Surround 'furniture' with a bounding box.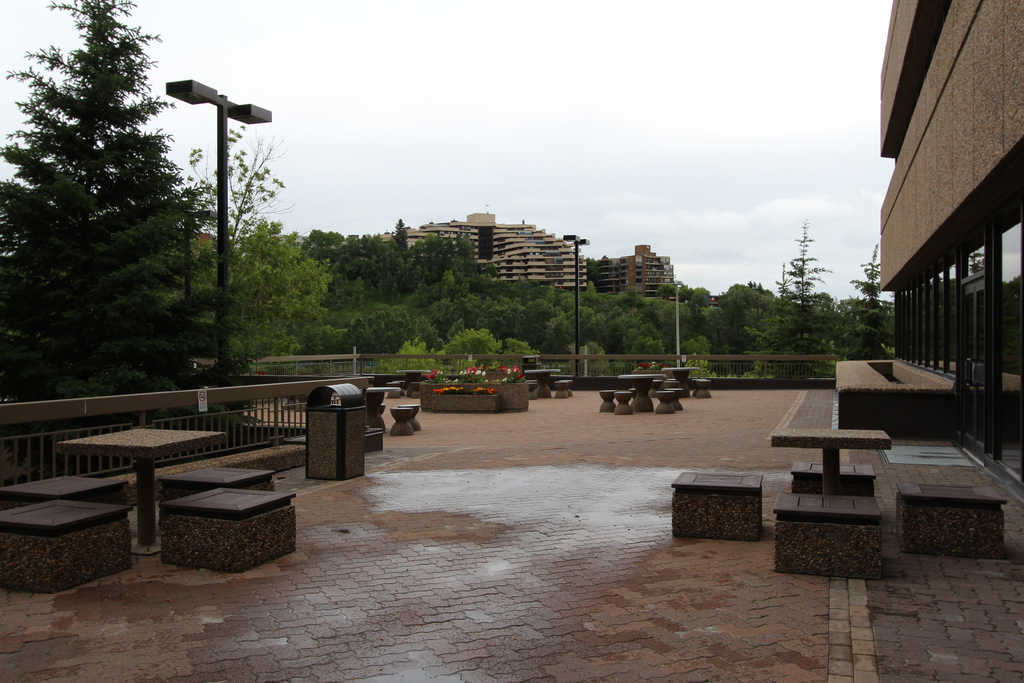
(670,471,764,543).
